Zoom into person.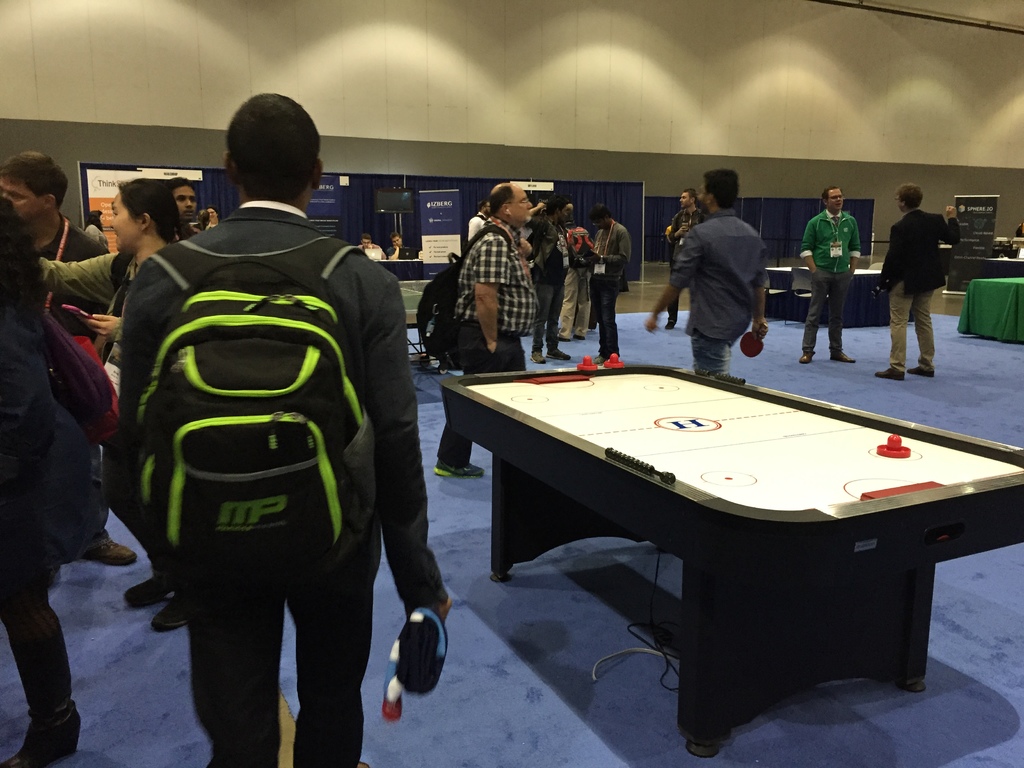
Zoom target: [673,175,788,373].
